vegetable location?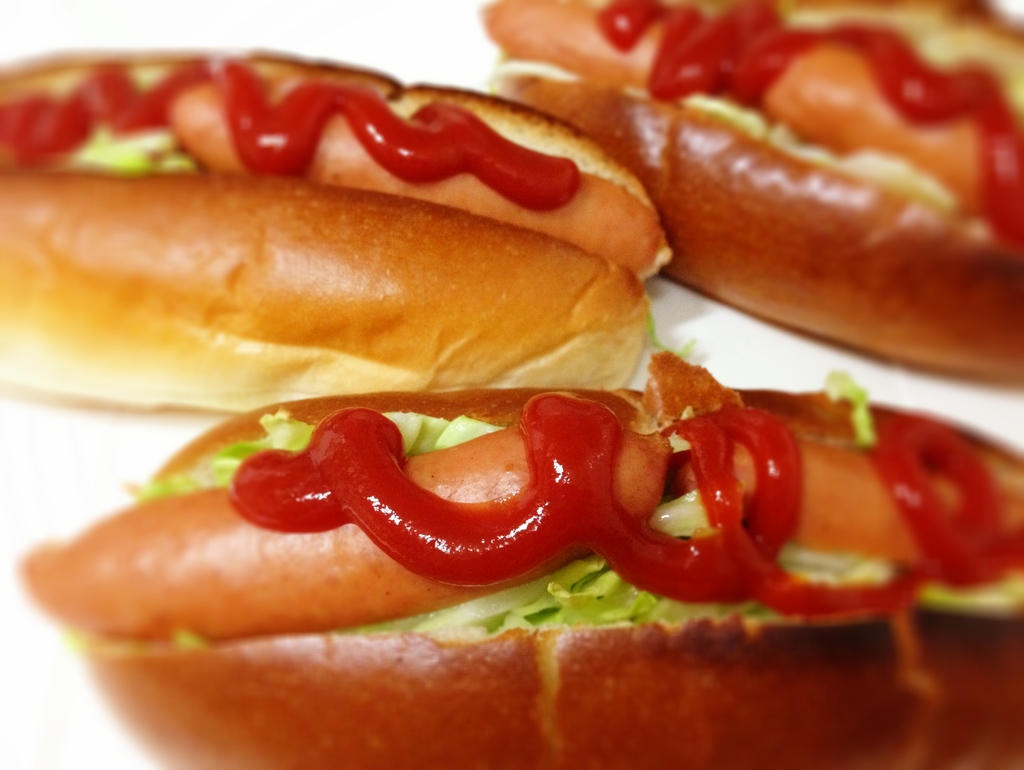
left=384, top=410, right=509, bottom=459
